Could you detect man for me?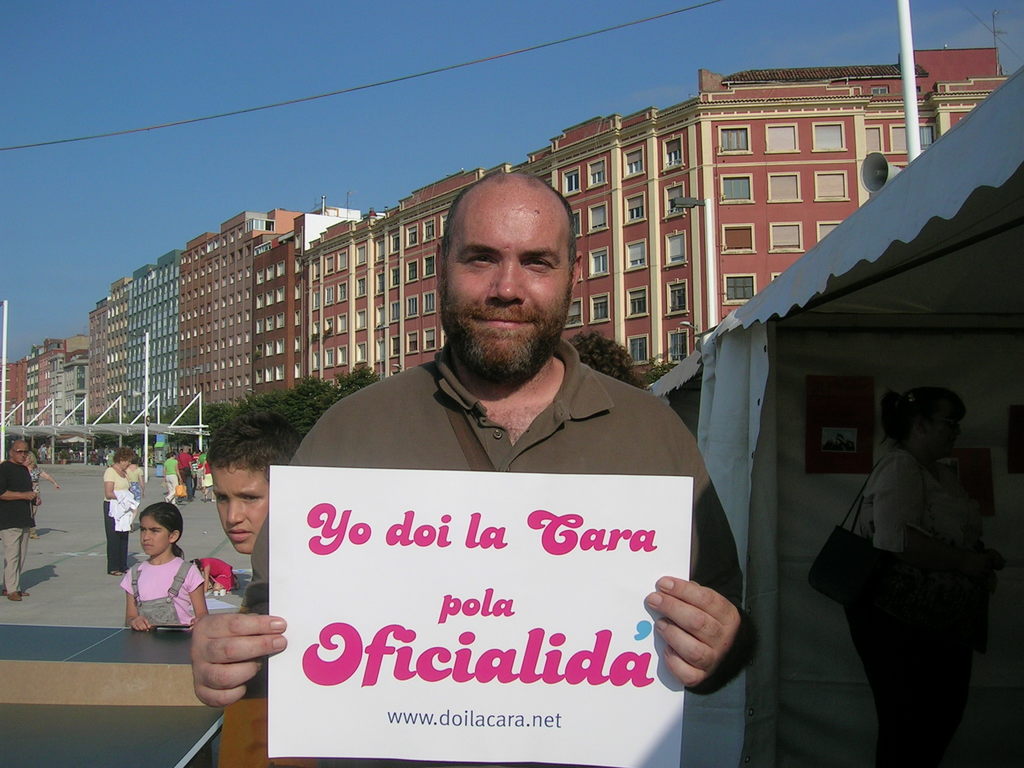
Detection result: (left=256, top=164, right=762, bottom=751).
